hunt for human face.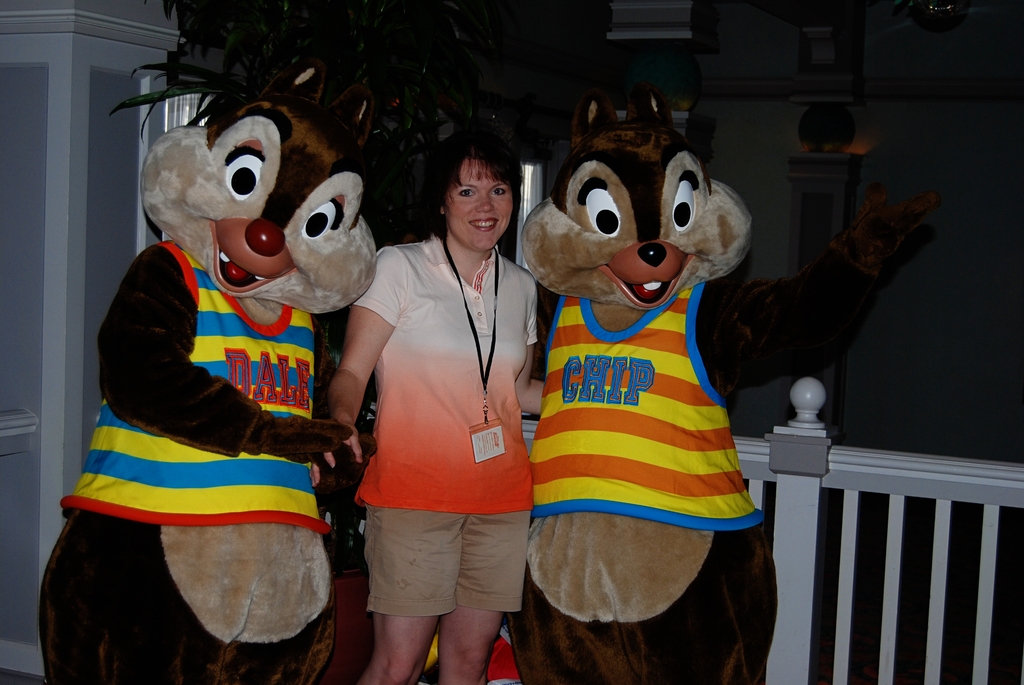
Hunted down at Rect(446, 160, 513, 250).
